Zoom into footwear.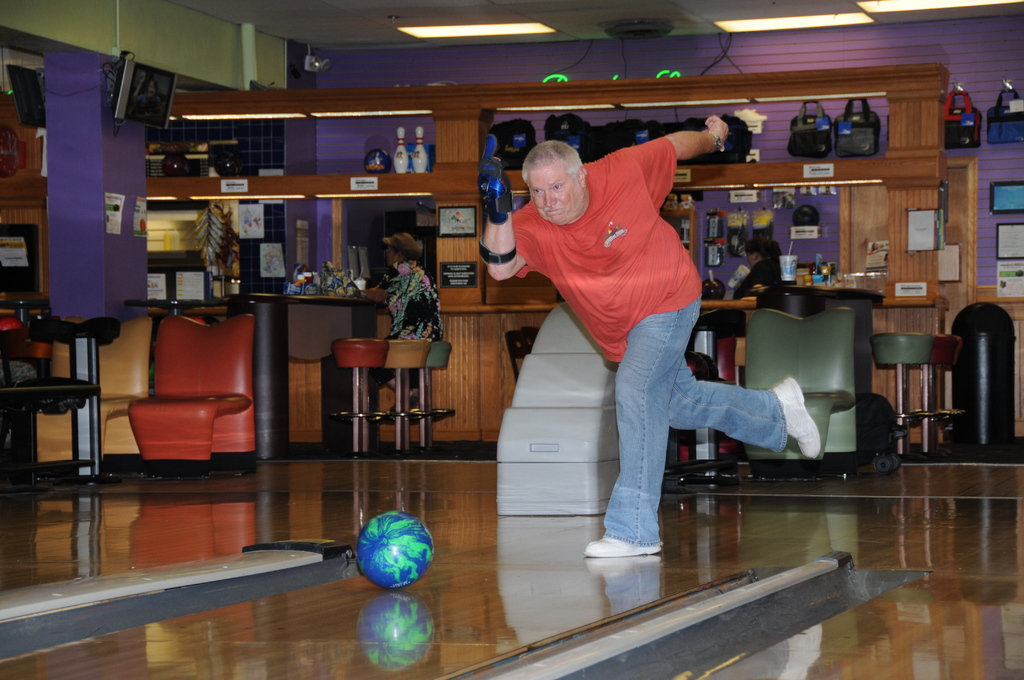
Zoom target: 771/376/821/460.
